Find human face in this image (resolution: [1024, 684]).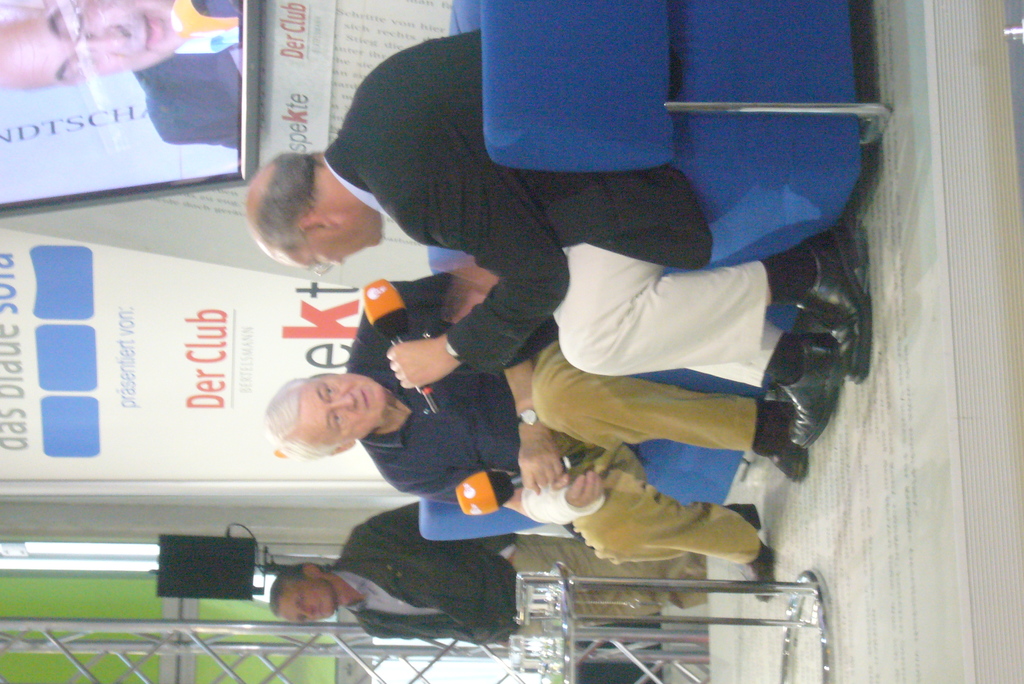
box=[0, 0, 186, 90].
